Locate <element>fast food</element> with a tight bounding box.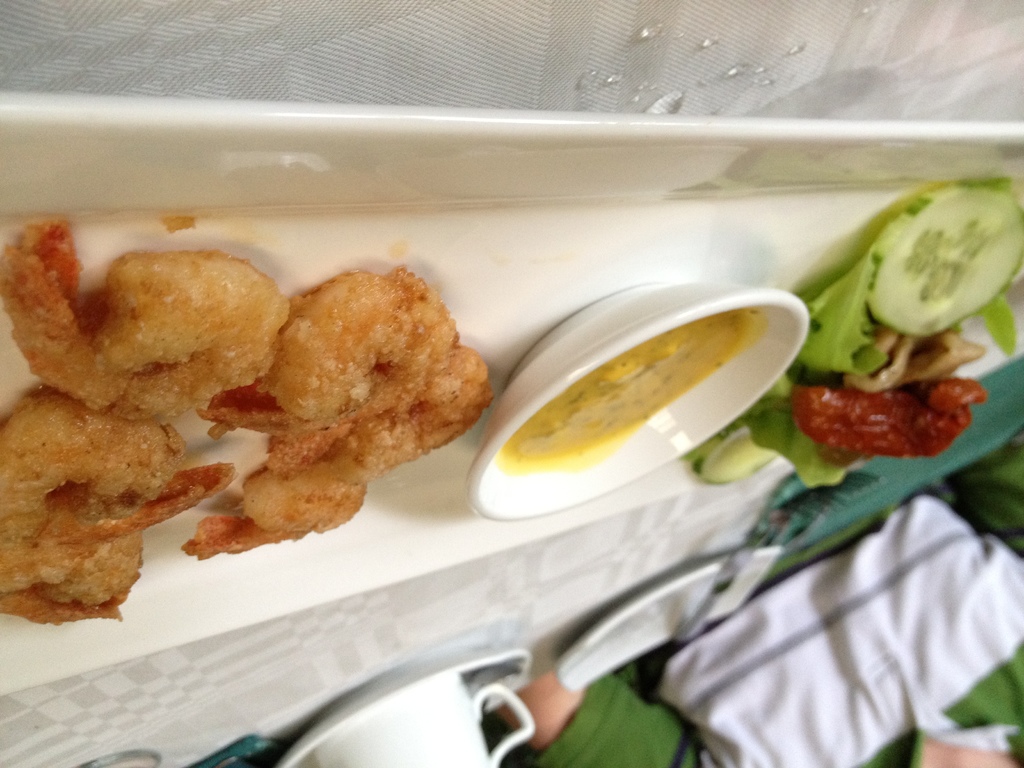
<box>50,202,446,529</box>.
